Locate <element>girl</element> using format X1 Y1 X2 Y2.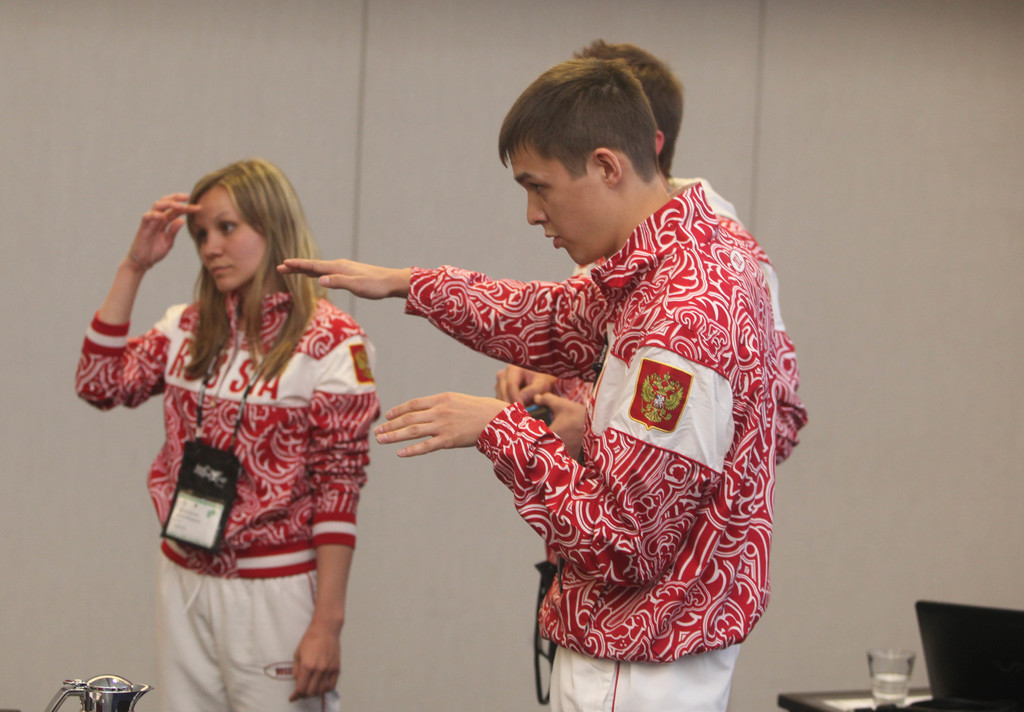
69 154 384 711.
